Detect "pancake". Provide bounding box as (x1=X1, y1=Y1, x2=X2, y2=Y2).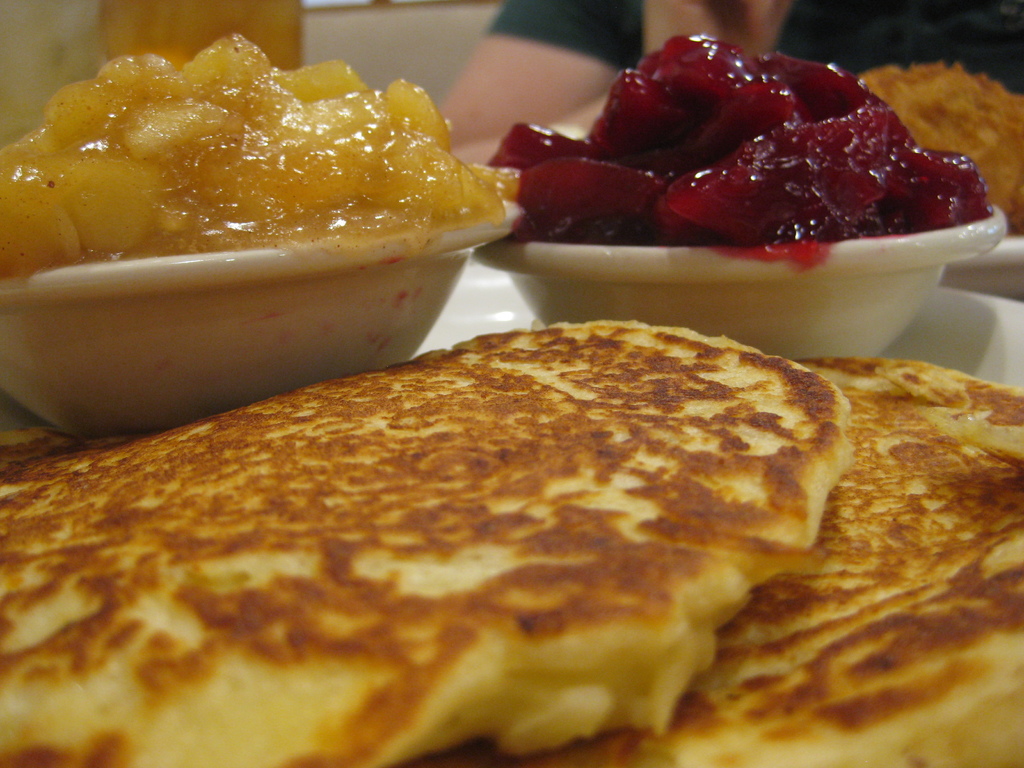
(x1=546, y1=349, x2=1023, y2=767).
